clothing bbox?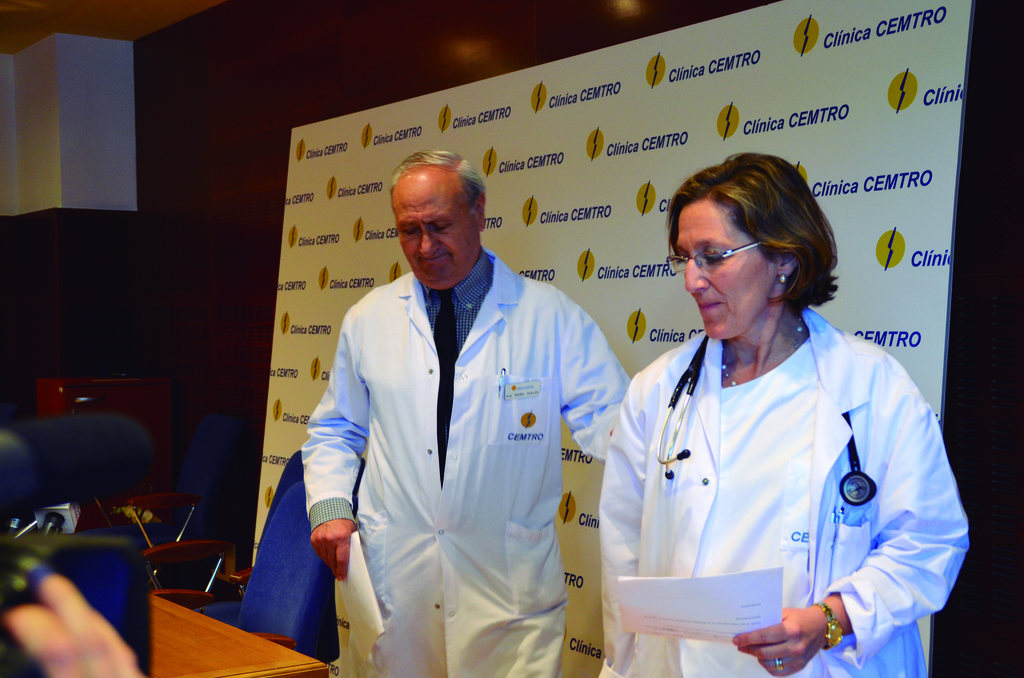
bbox=(595, 268, 956, 659)
